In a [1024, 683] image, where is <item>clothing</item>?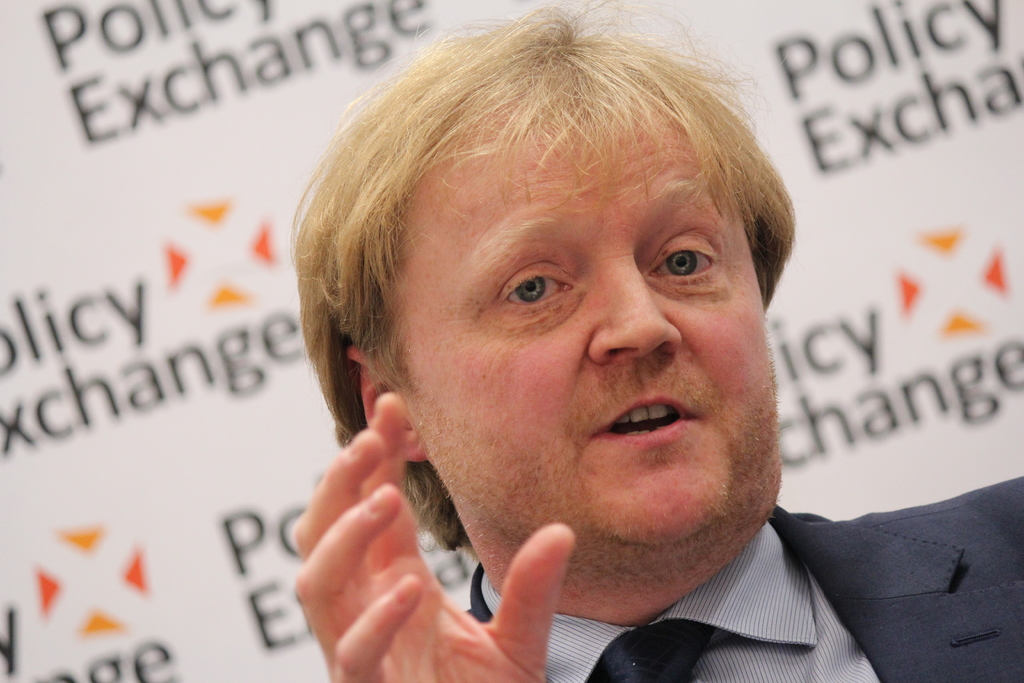
[x1=351, y1=448, x2=1023, y2=677].
